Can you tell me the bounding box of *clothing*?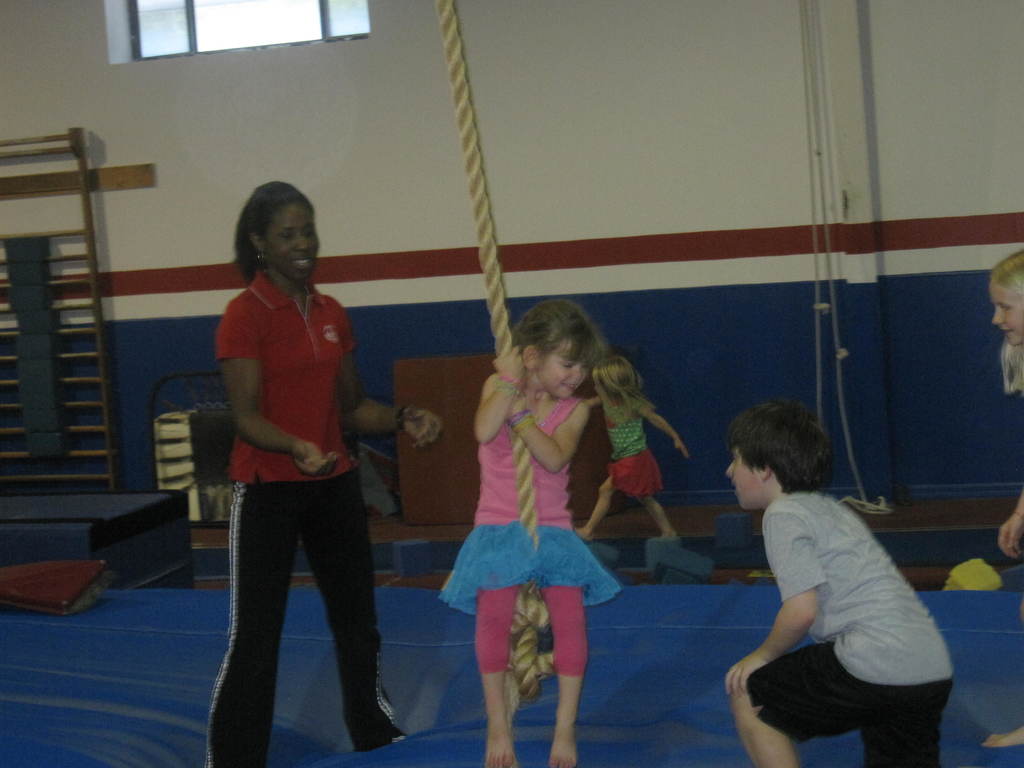
x1=454 y1=382 x2=616 y2=661.
